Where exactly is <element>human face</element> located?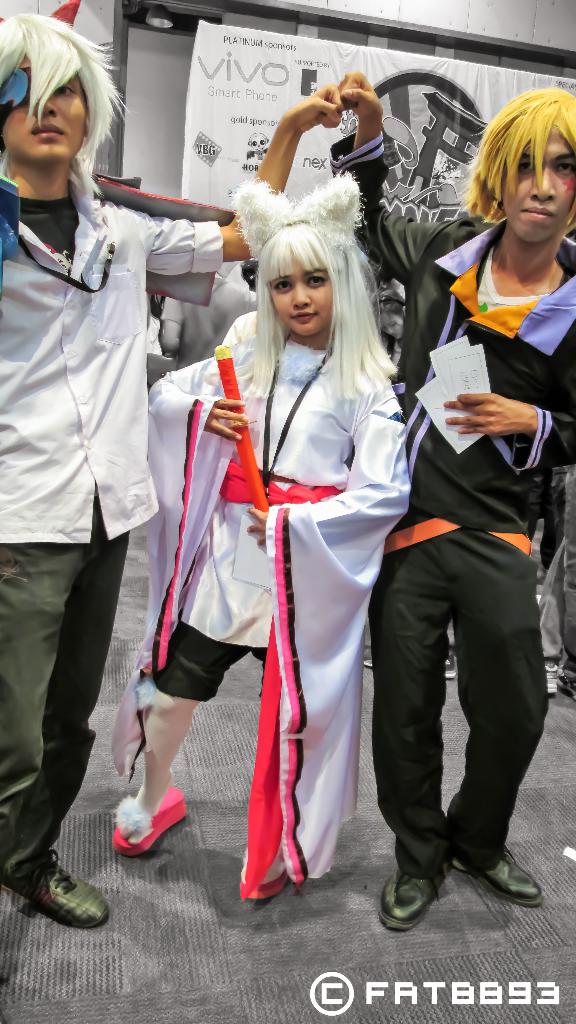
Its bounding box is select_region(264, 252, 328, 337).
